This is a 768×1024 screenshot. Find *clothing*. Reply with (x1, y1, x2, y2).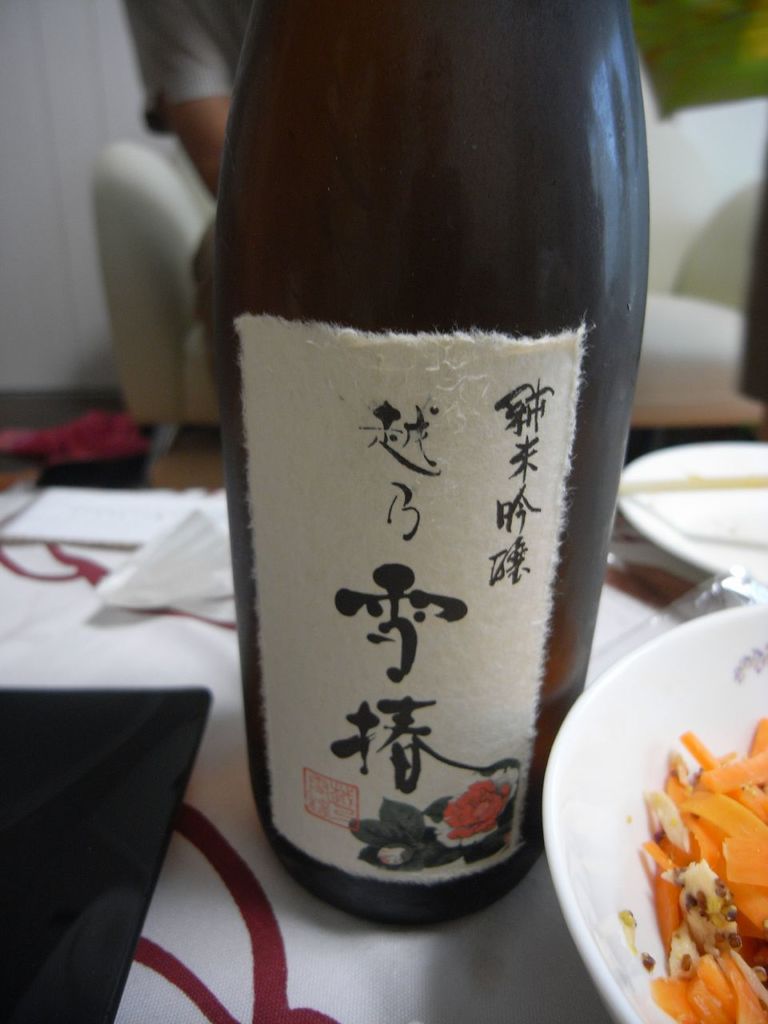
(126, 0, 244, 148).
